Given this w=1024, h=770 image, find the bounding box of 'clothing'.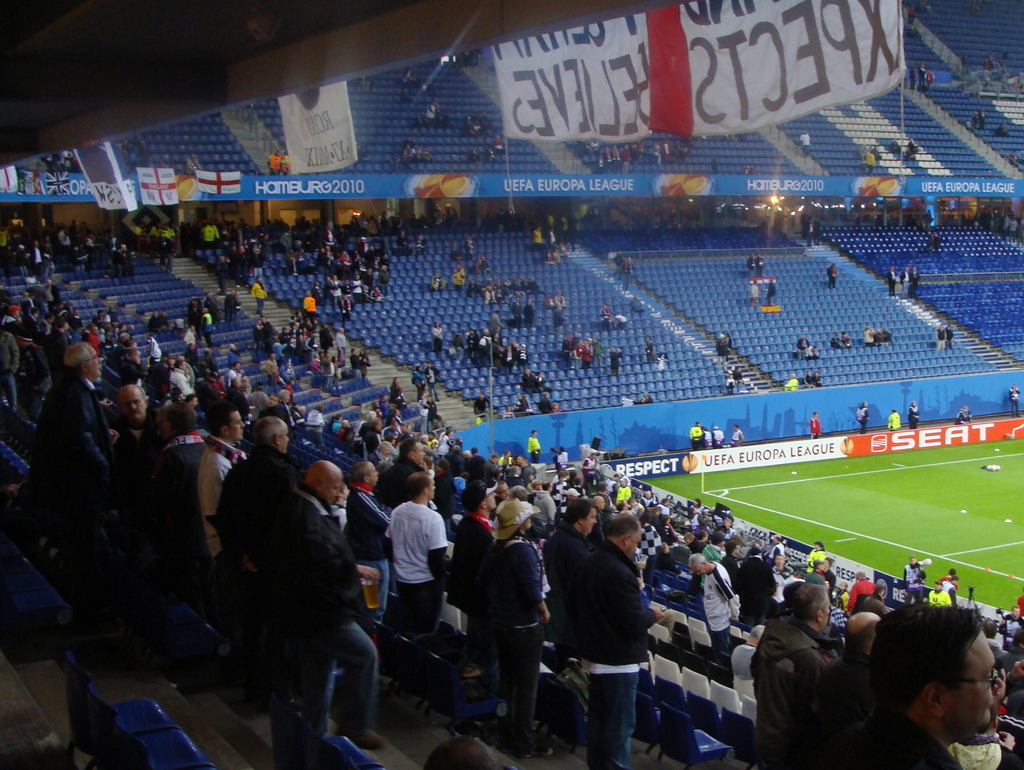
<bbox>951, 732, 1023, 769</bbox>.
